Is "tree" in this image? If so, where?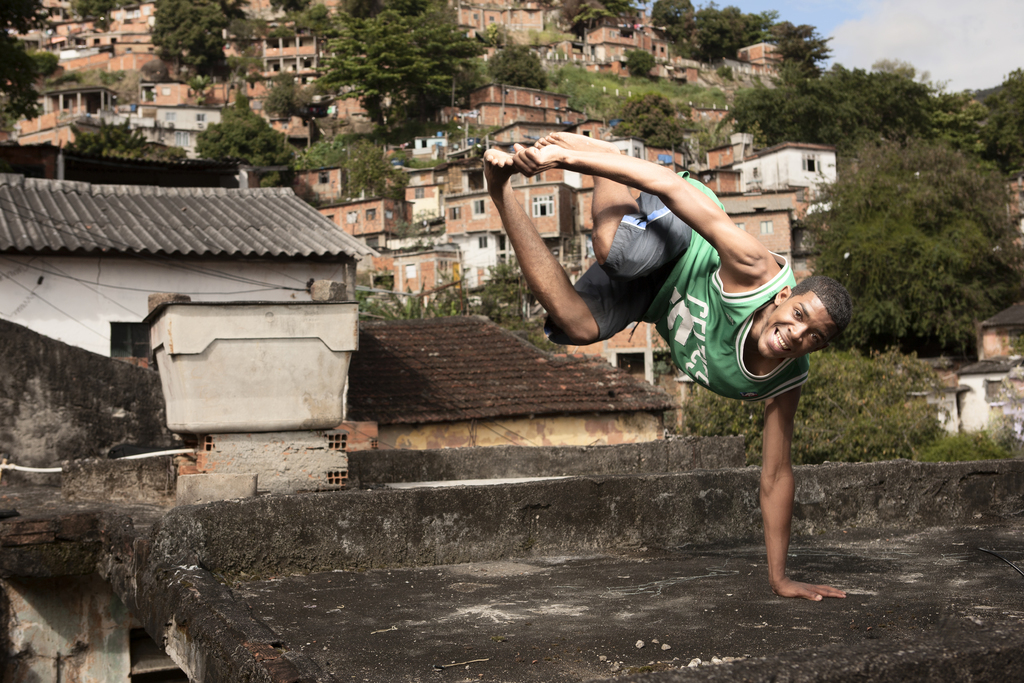
Yes, at crop(189, 90, 299, 172).
